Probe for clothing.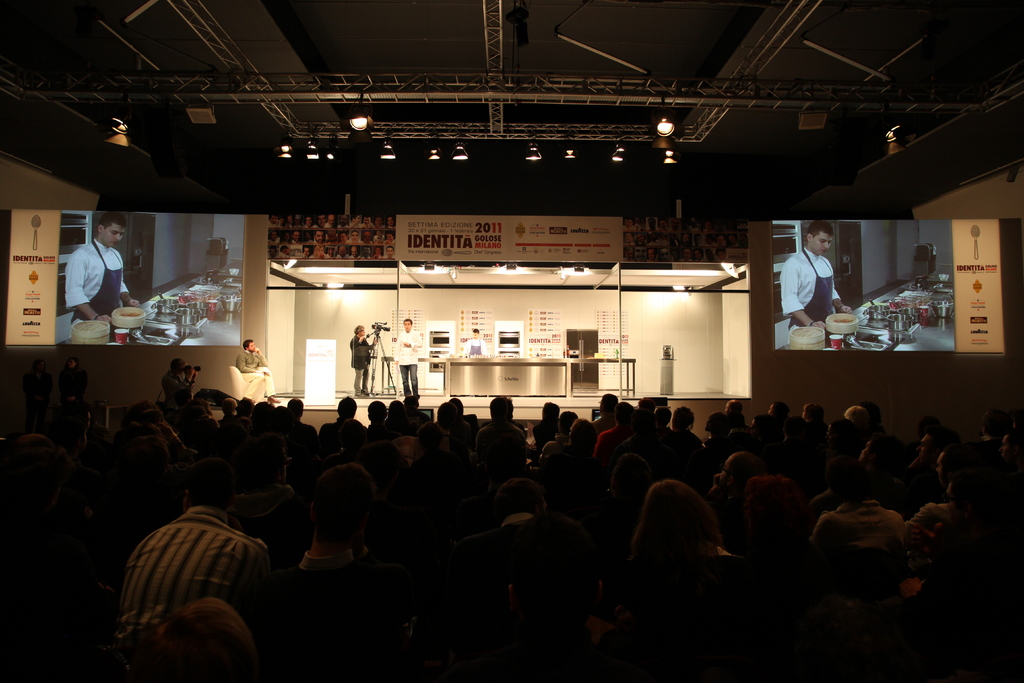
Probe result: [232, 348, 266, 370].
